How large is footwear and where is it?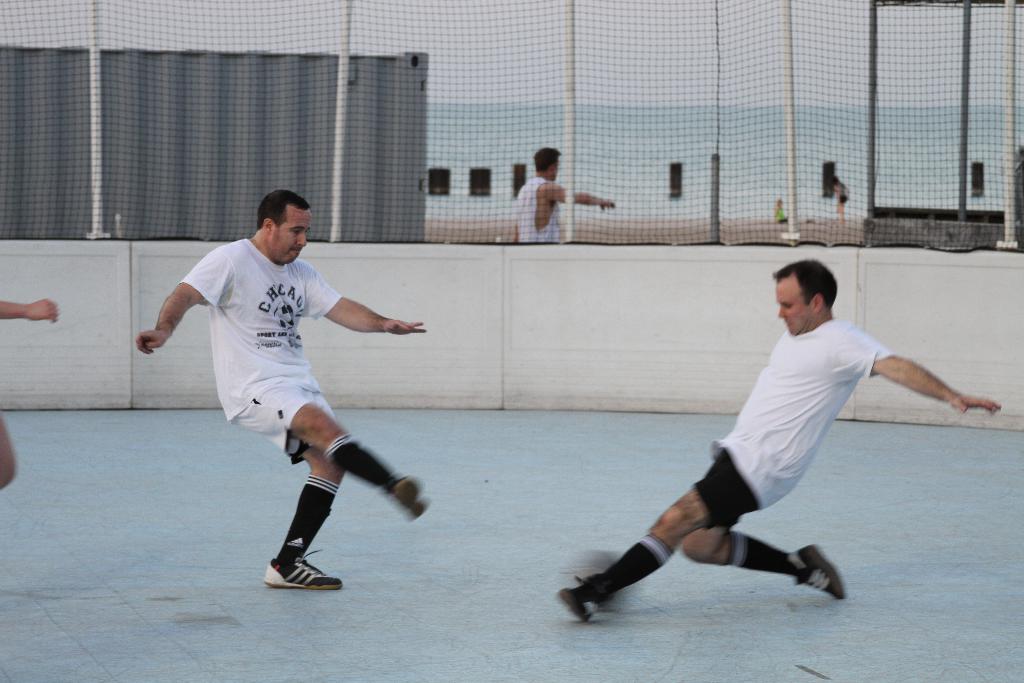
Bounding box: <bbox>783, 536, 849, 607</bbox>.
